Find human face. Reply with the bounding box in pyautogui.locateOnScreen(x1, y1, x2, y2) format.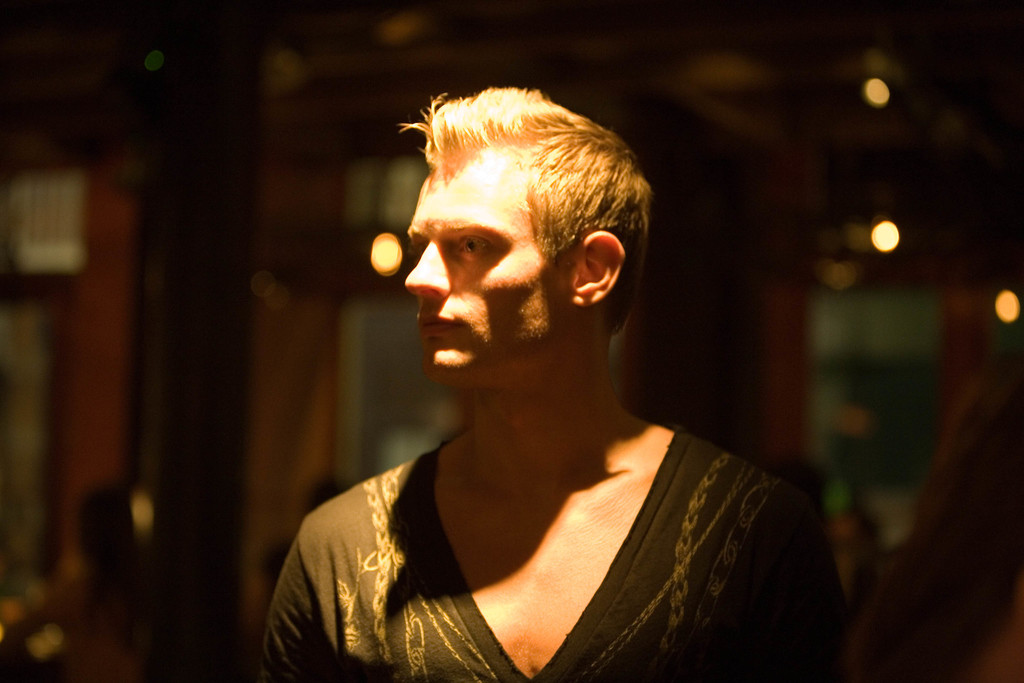
pyautogui.locateOnScreen(404, 145, 574, 386).
